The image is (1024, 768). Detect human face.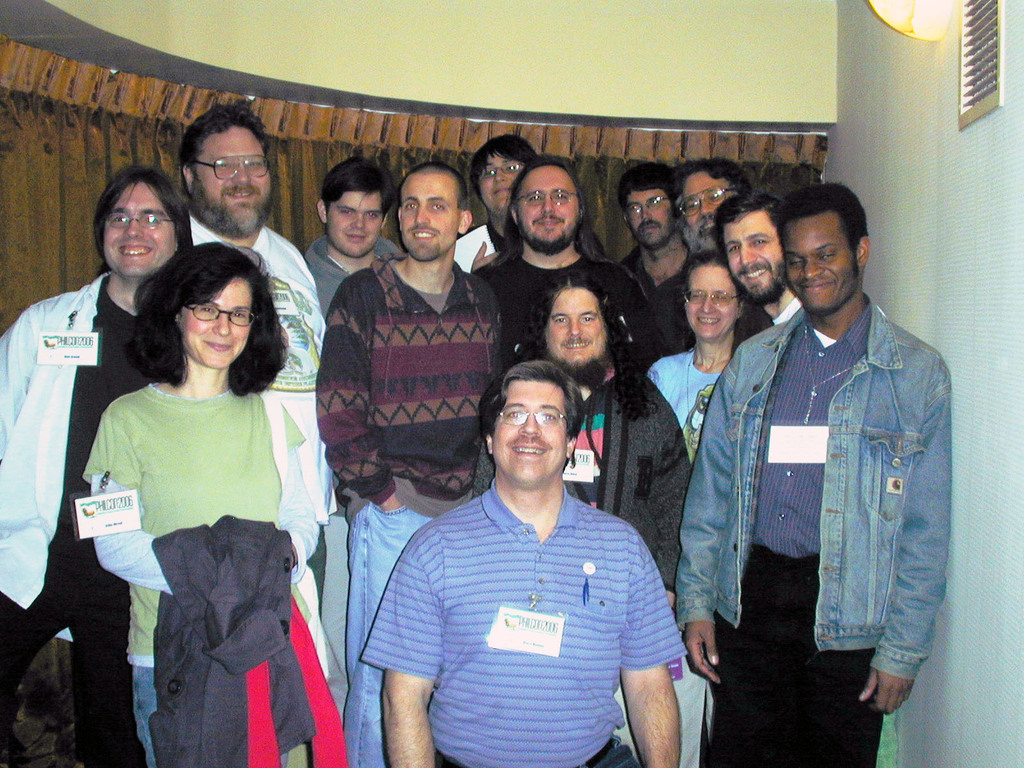
Detection: (left=548, top=285, right=608, bottom=365).
